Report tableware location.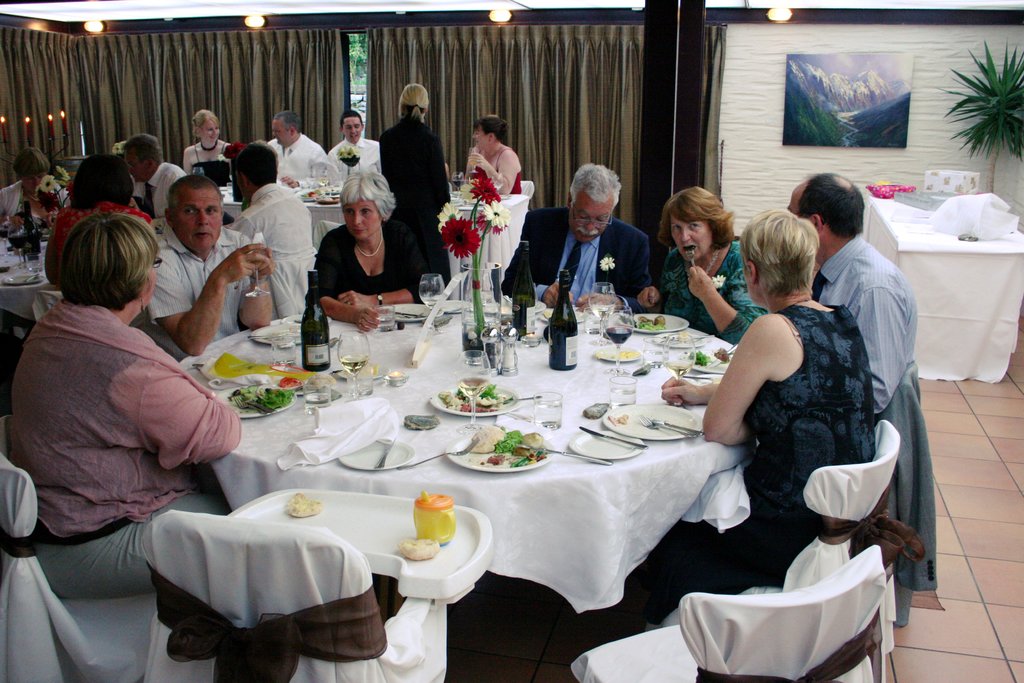
Report: <region>605, 302, 632, 375</region>.
